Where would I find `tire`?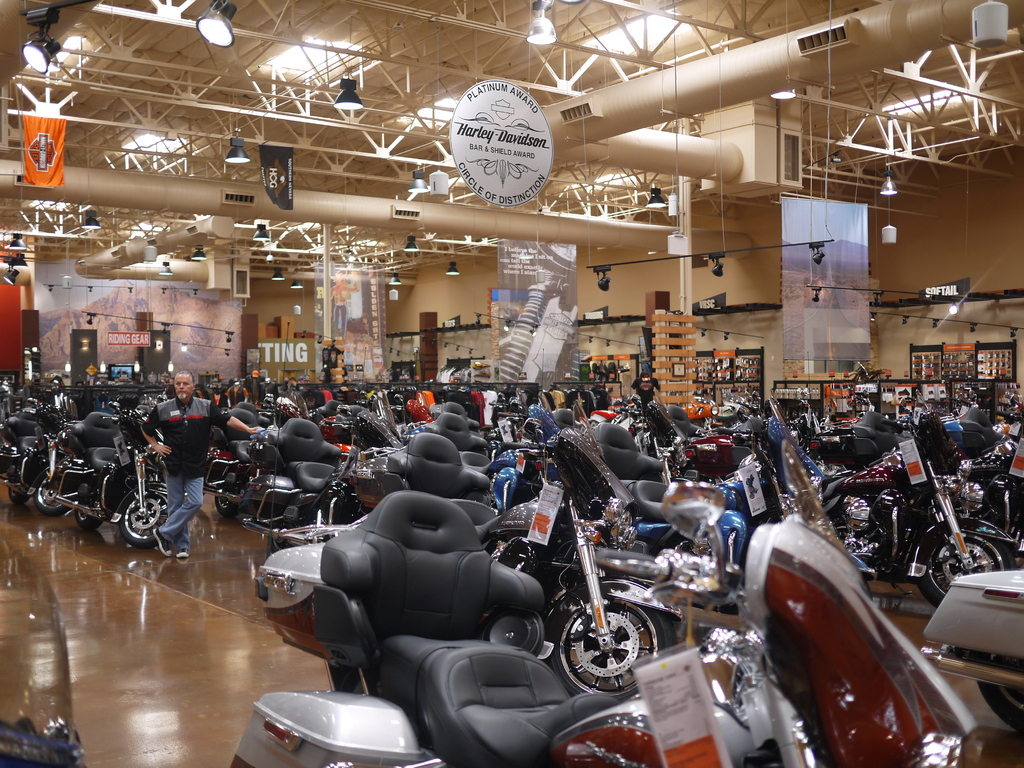
At bbox=[114, 492, 173, 554].
